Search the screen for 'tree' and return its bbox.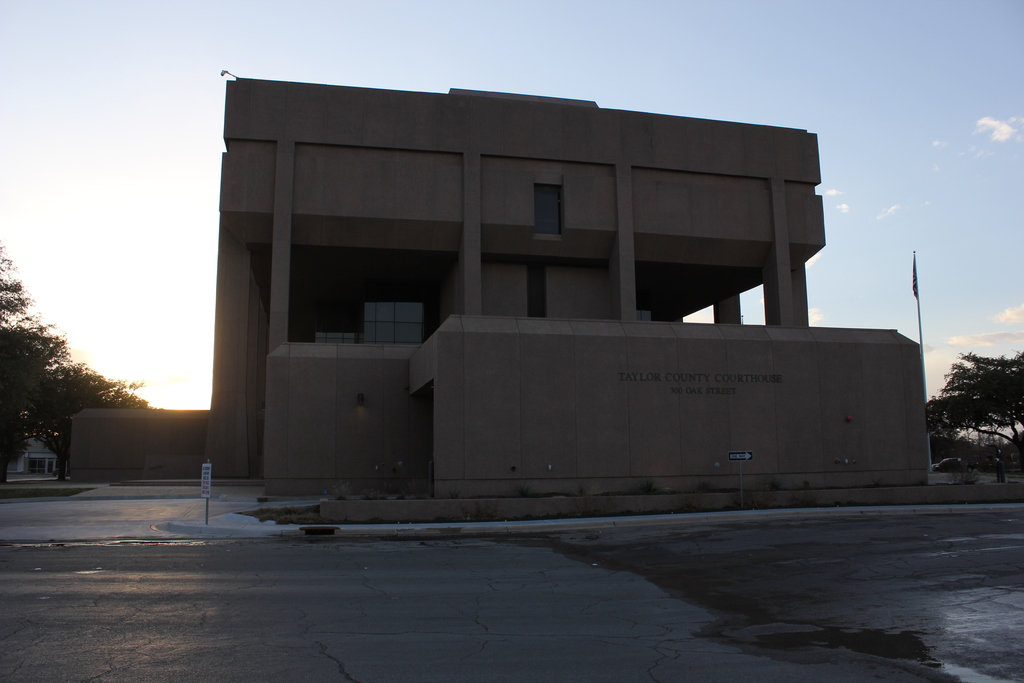
Found: detection(0, 236, 164, 472).
